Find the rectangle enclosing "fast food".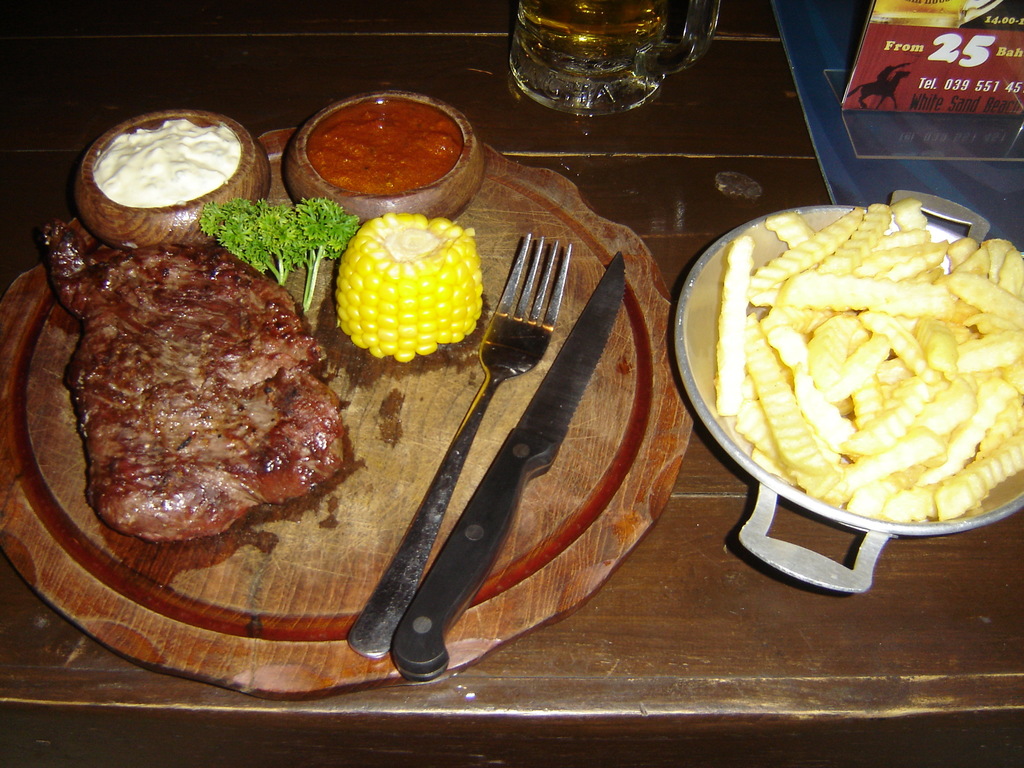
detection(671, 196, 1023, 513).
